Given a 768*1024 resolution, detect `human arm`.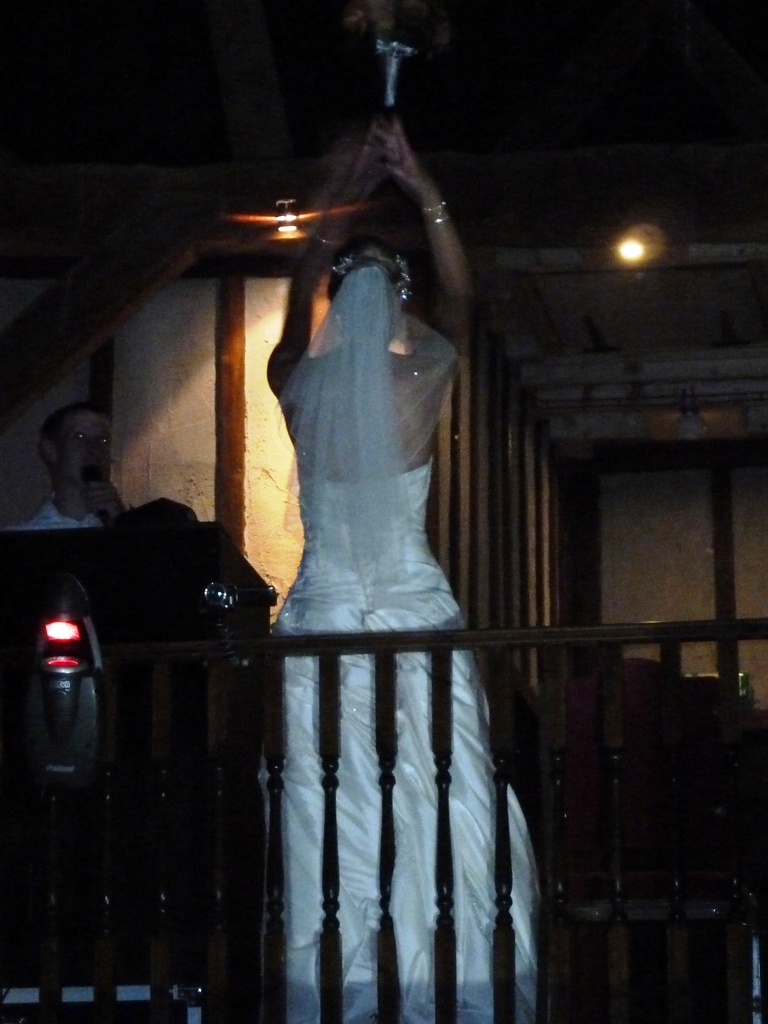
[x1=254, y1=113, x2=381, y2=412].
